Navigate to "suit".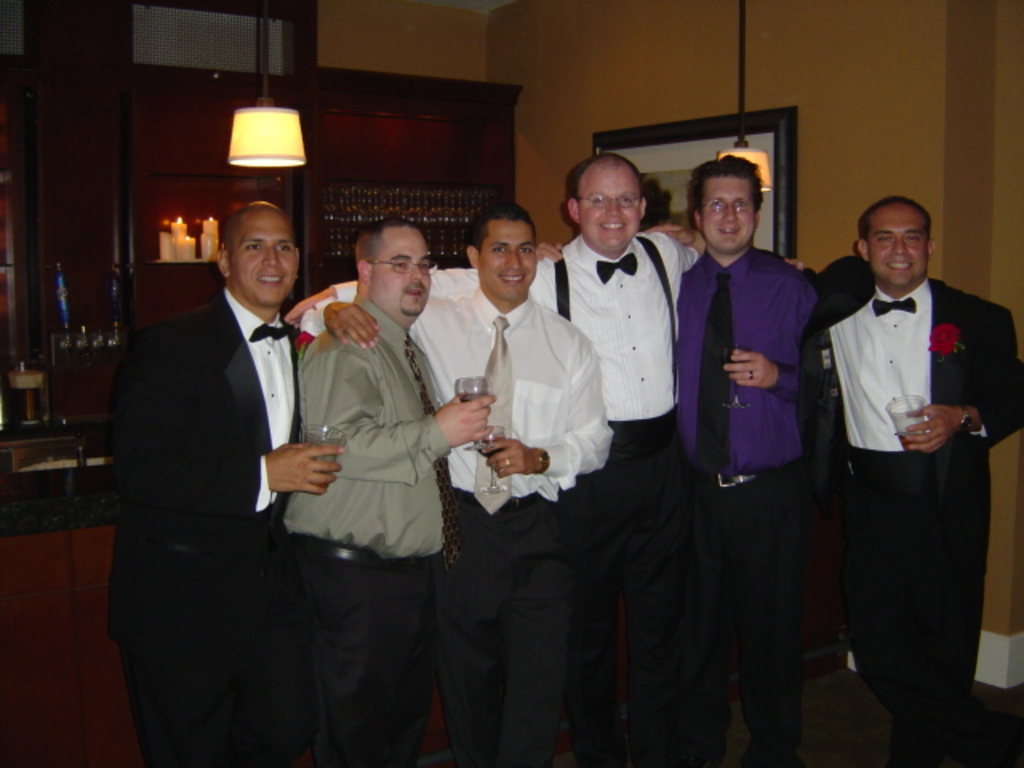
Navigation target: 104/286/302/766.
